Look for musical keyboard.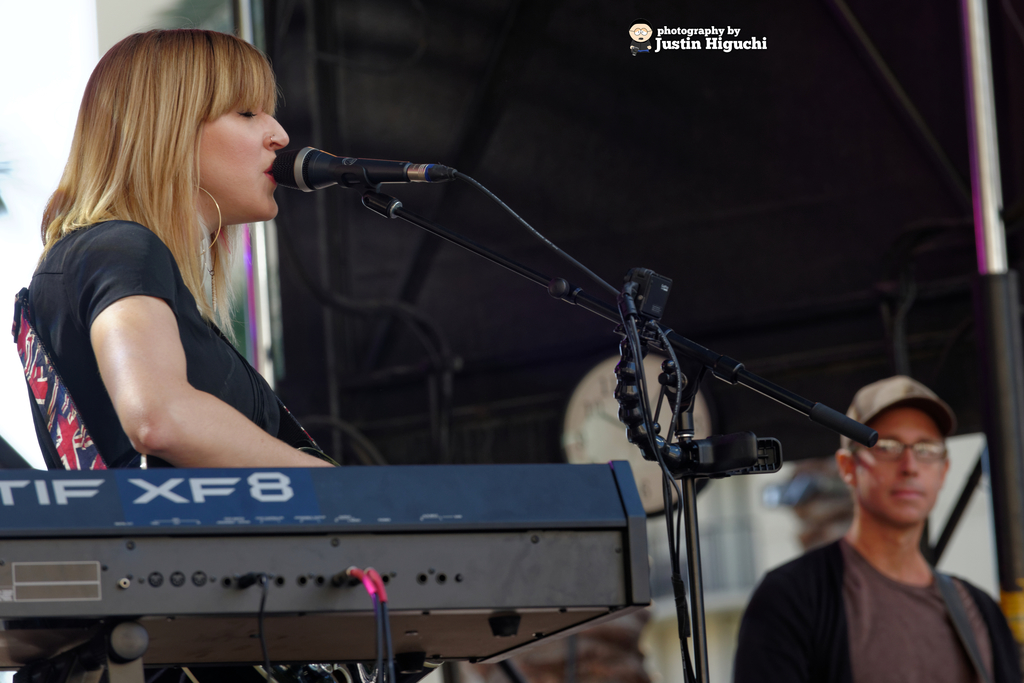
Found: [left=0, top=459, right=655, bottom=624].
